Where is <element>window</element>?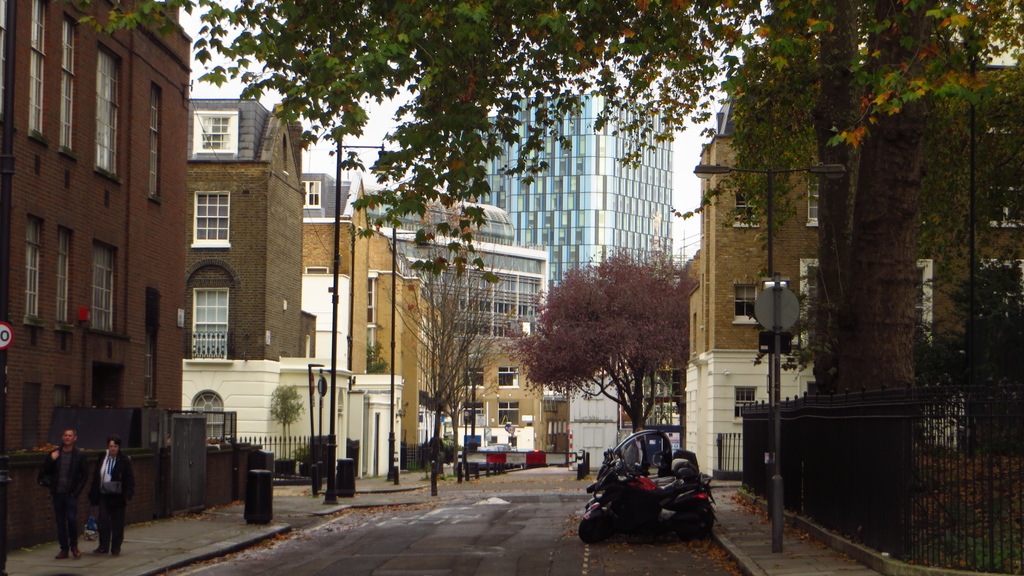
731/193/755/226.
